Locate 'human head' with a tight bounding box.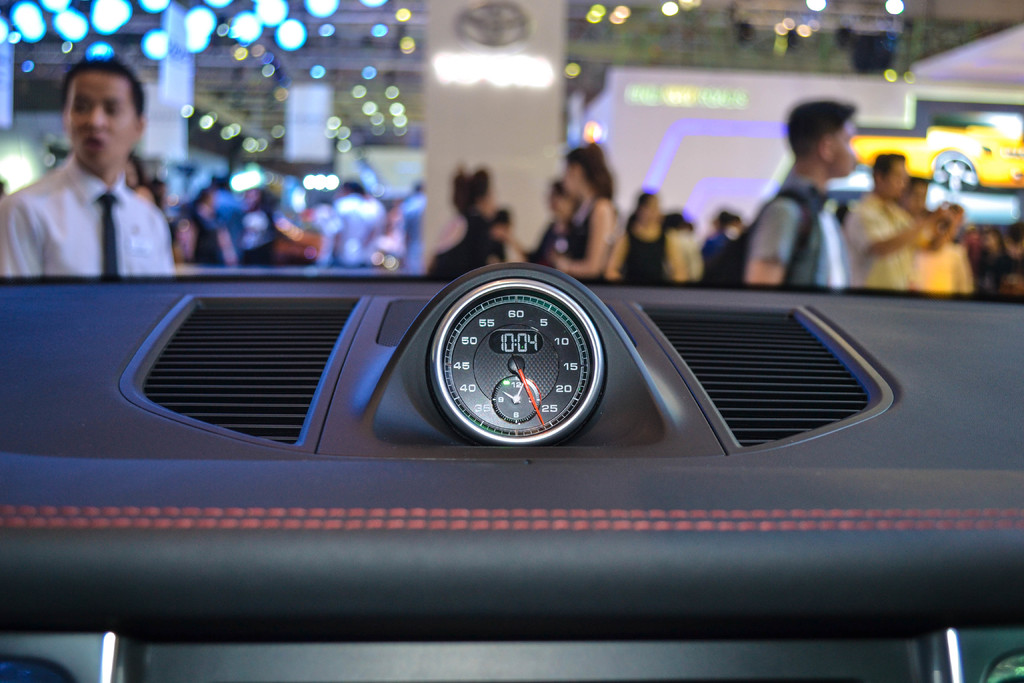
<bbox>637, 193, 661, 231</bbox>.
